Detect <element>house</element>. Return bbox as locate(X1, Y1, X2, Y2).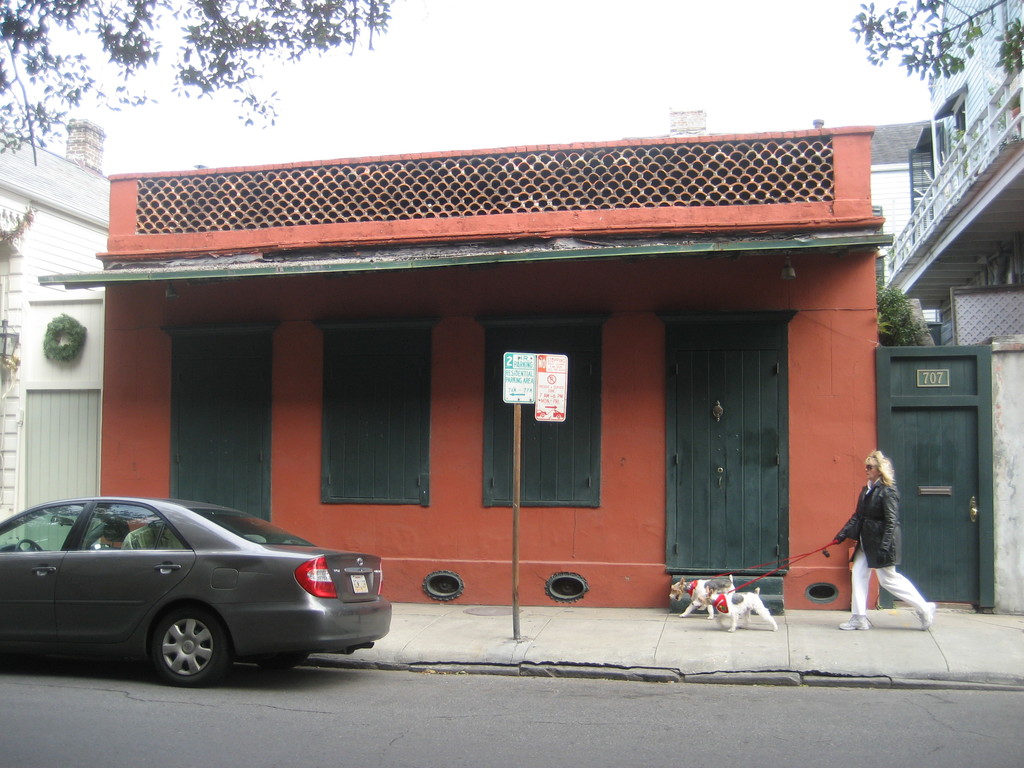
locate(878, 0, 1023, 351).
